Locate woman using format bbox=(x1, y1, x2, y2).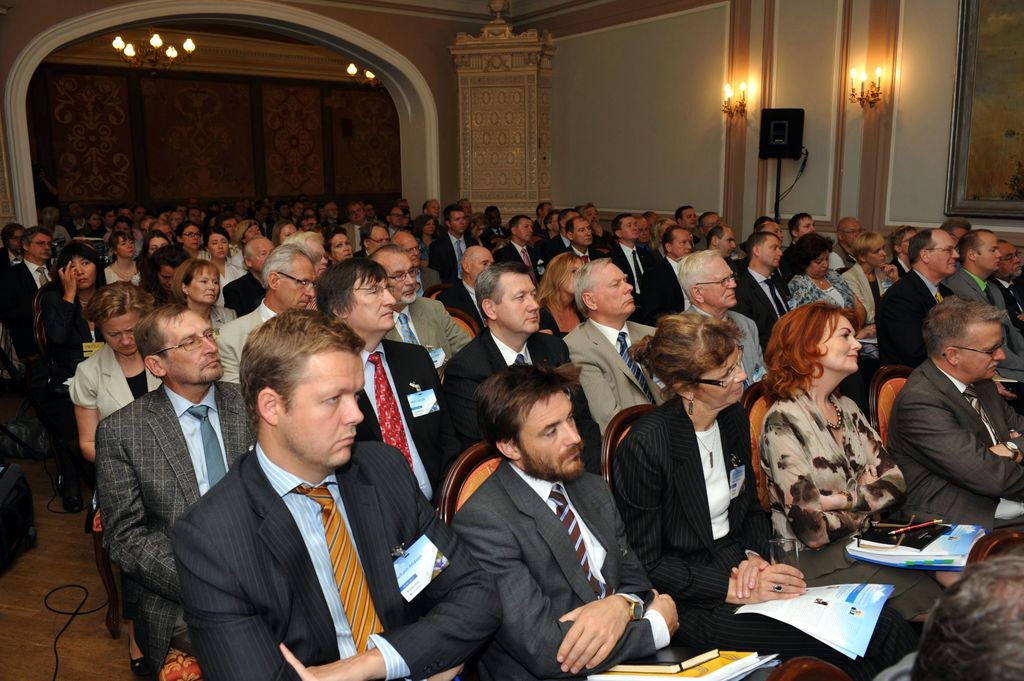
bbox=(273, 220, 299, 248).
